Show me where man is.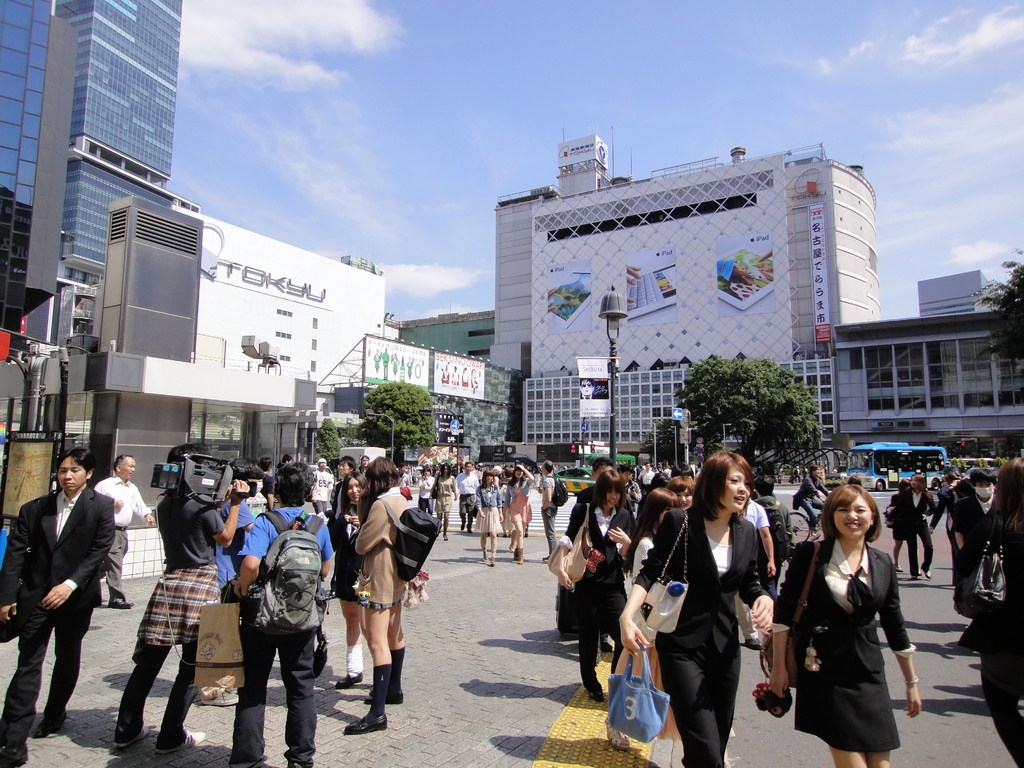
man is at 534/460/561/561.
